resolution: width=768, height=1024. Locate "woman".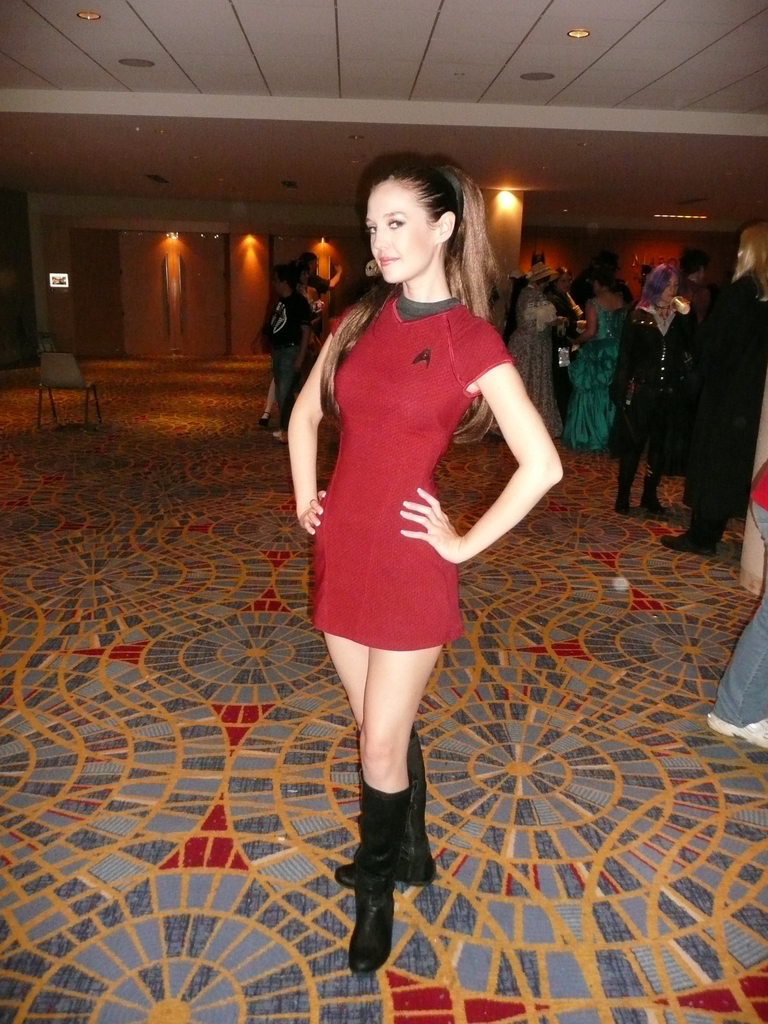
[570, 269, 630, 454].
